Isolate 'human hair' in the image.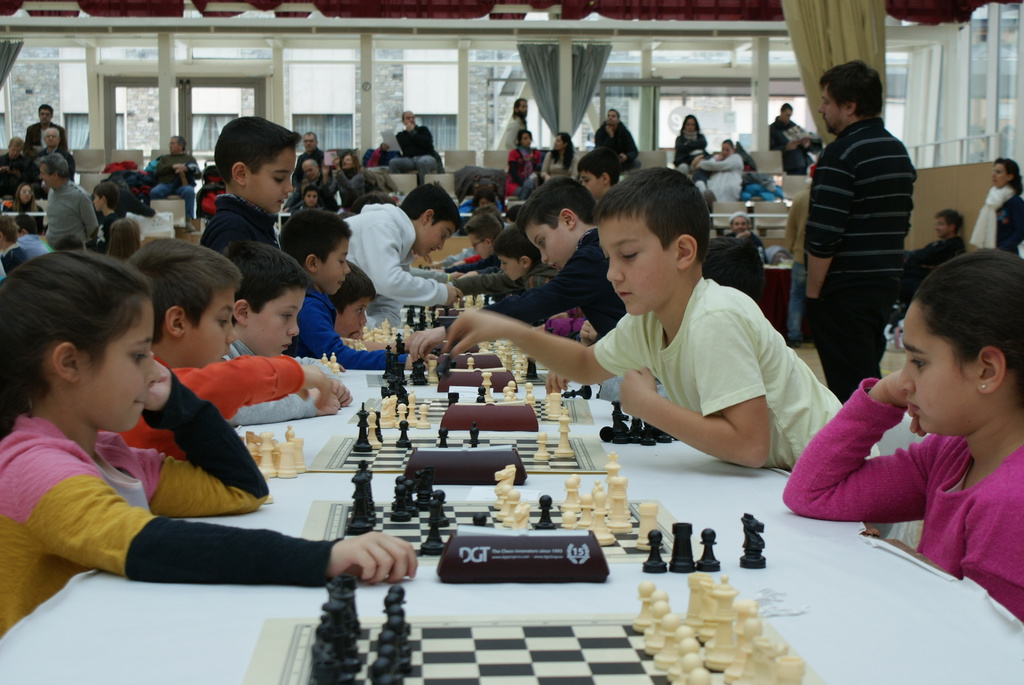
Isolated region: x1=515, y1=176, x2=595, y2=221.
